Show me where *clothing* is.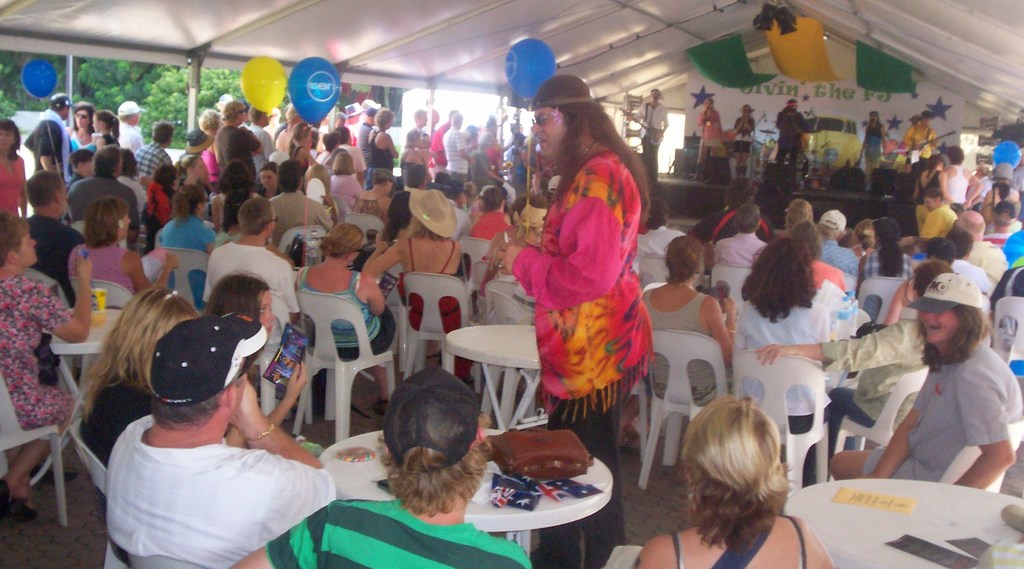
*clothing* is at [x1=203, y1=249, x2=303, y2=329].
